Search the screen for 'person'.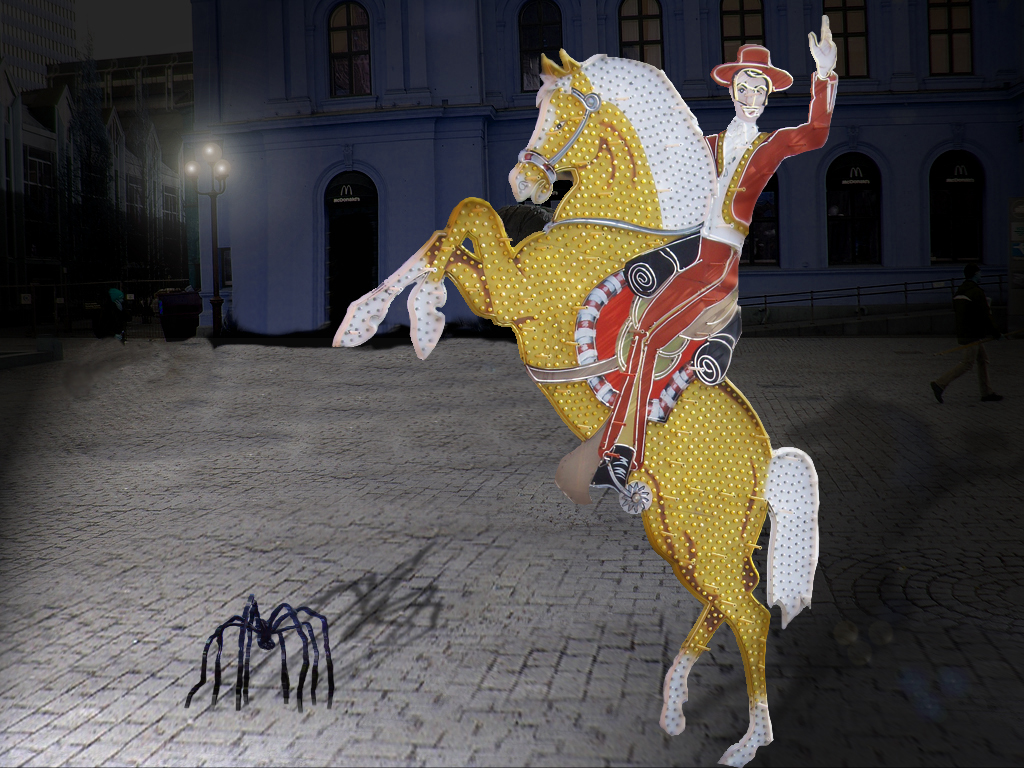
Found at (573,18,852,493).
